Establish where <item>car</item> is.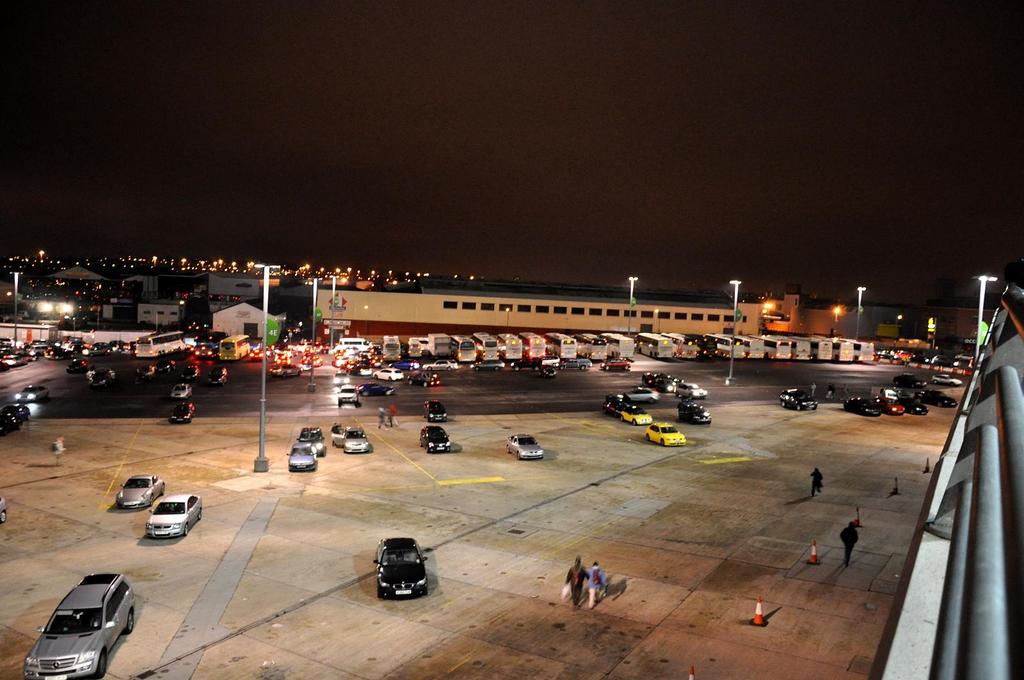
Established at box=[333, 427, 372, 455].
